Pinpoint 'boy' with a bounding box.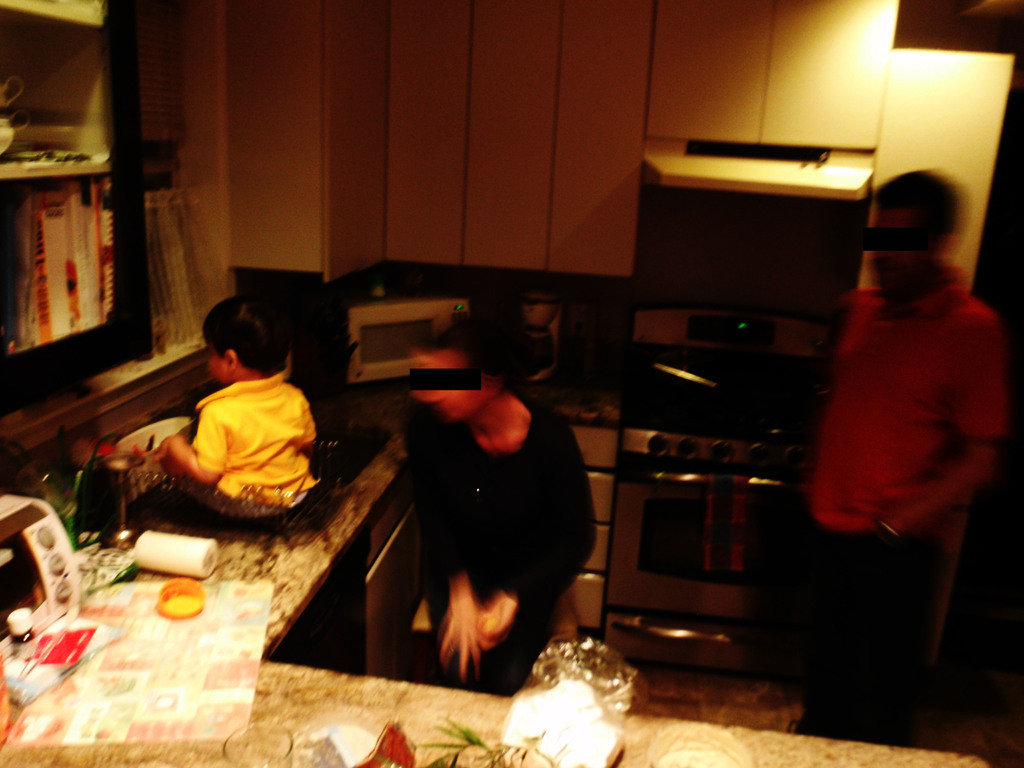
x1=140, y1=287, x2=318, y2=521.
